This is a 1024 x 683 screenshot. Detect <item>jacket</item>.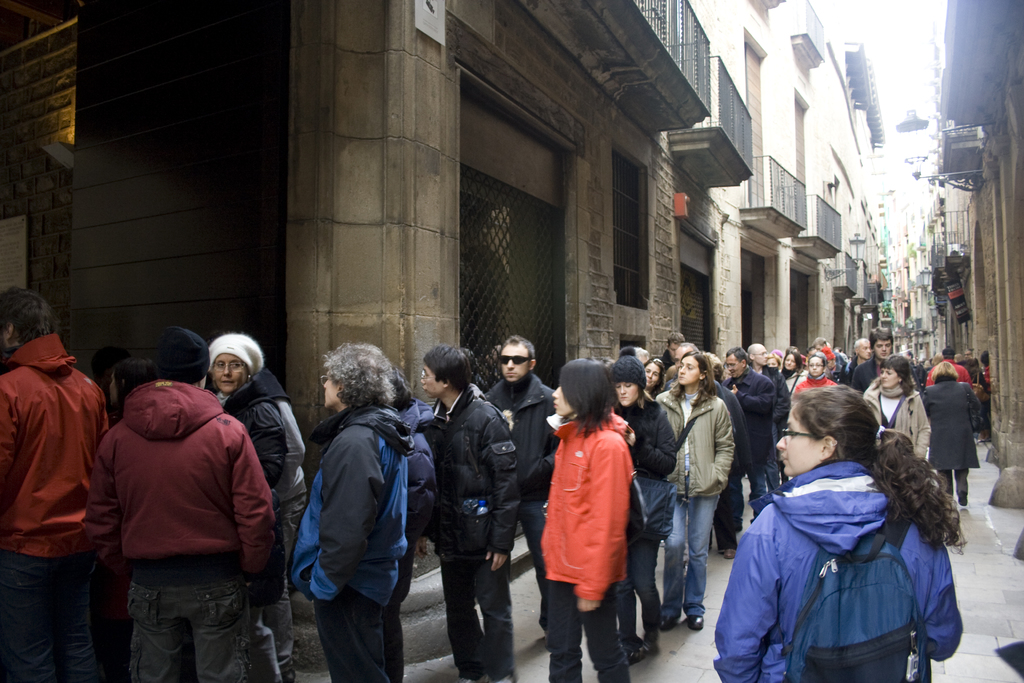
BBox(728, 365, 776, 462).
